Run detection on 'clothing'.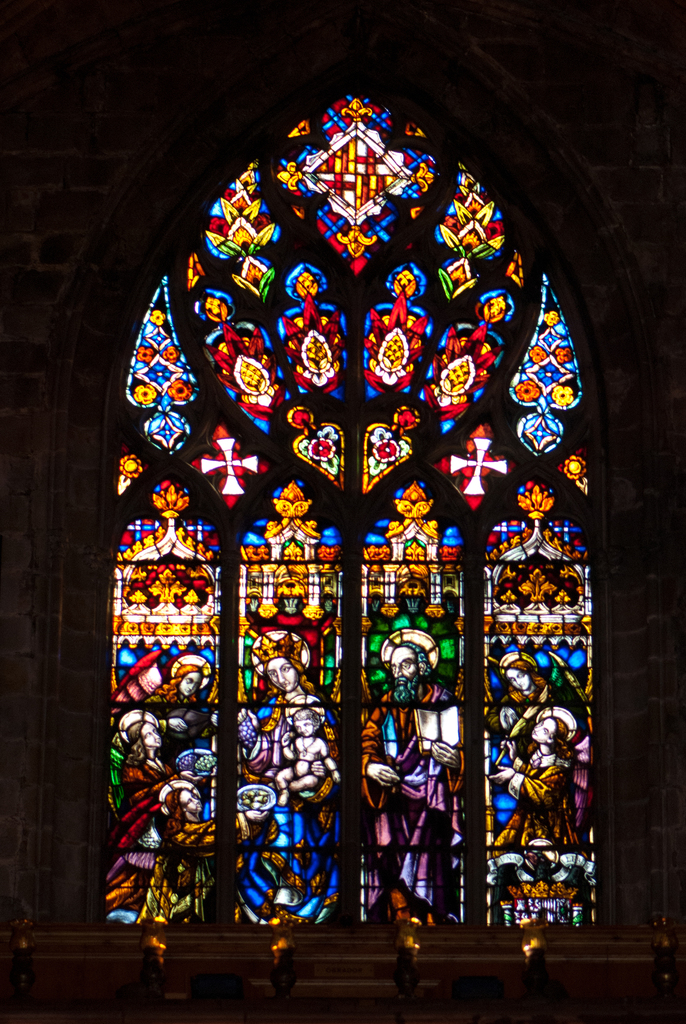
Result: left=506, top=753, right=578, bottom=872.
